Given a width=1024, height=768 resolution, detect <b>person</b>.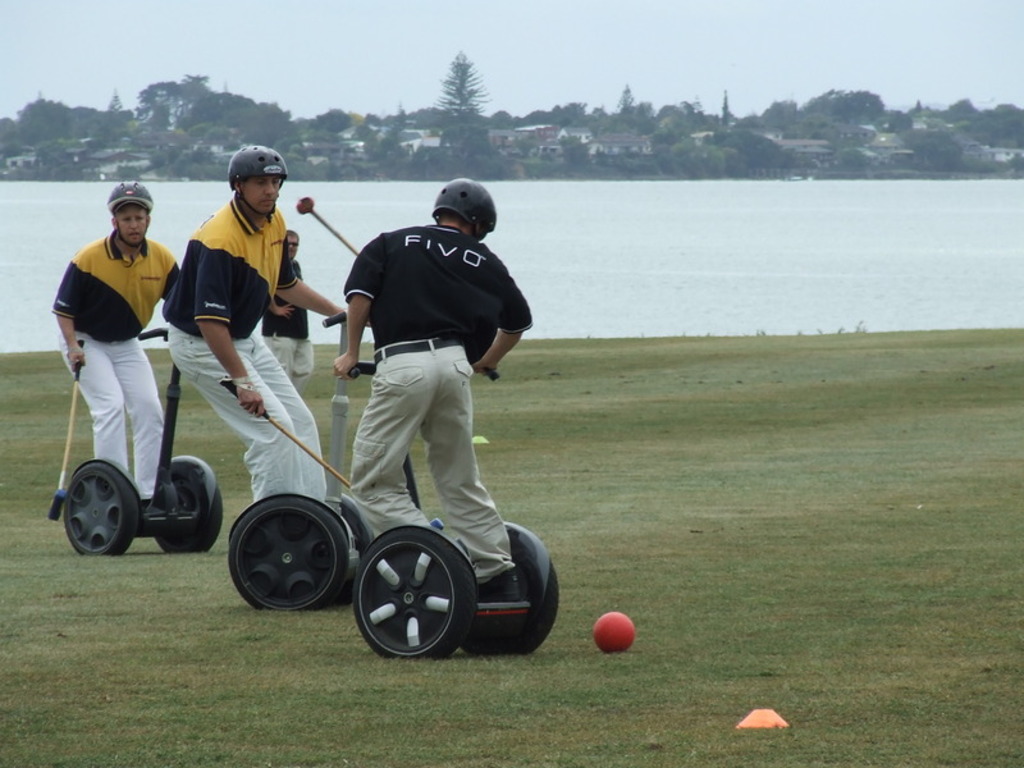
(55, 196, 177, 553).
